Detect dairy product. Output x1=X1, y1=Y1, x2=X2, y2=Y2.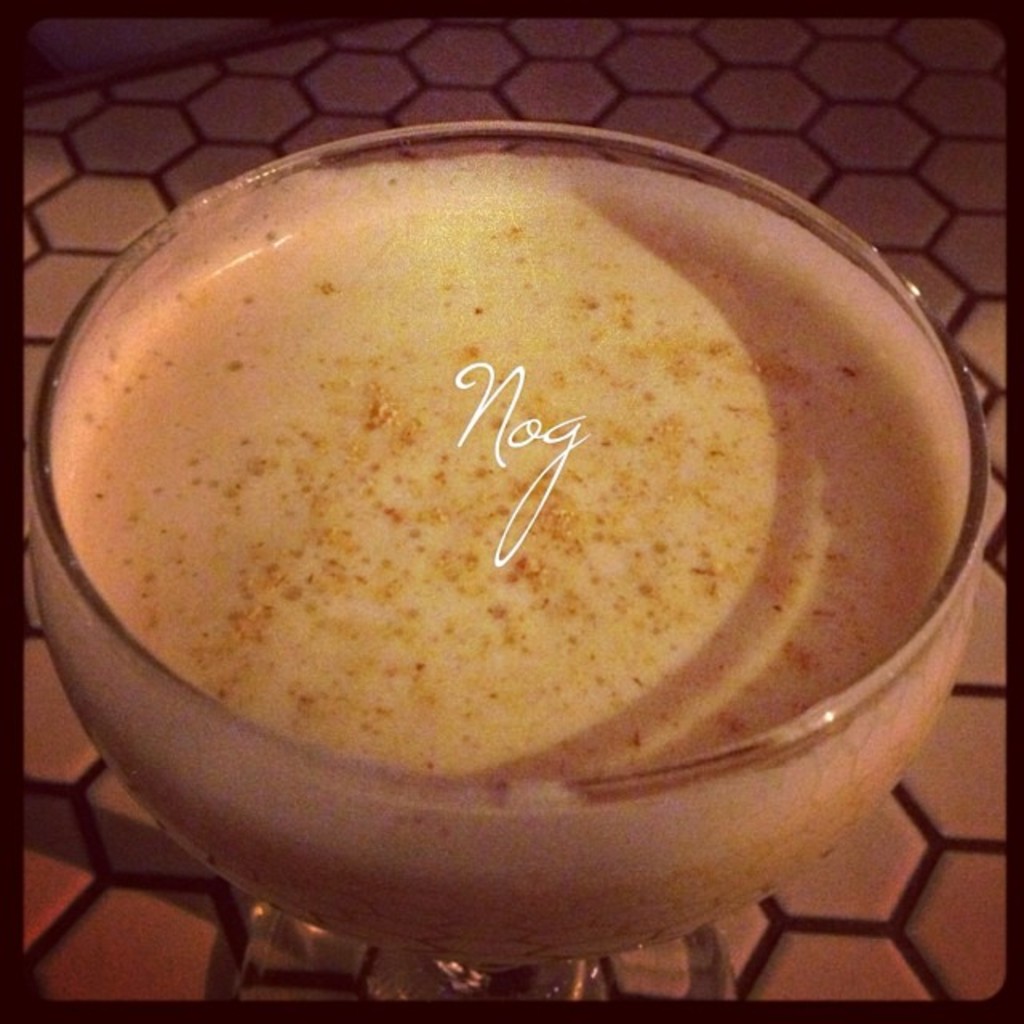
x1=27, y1=147, x2=987, y2=973.
